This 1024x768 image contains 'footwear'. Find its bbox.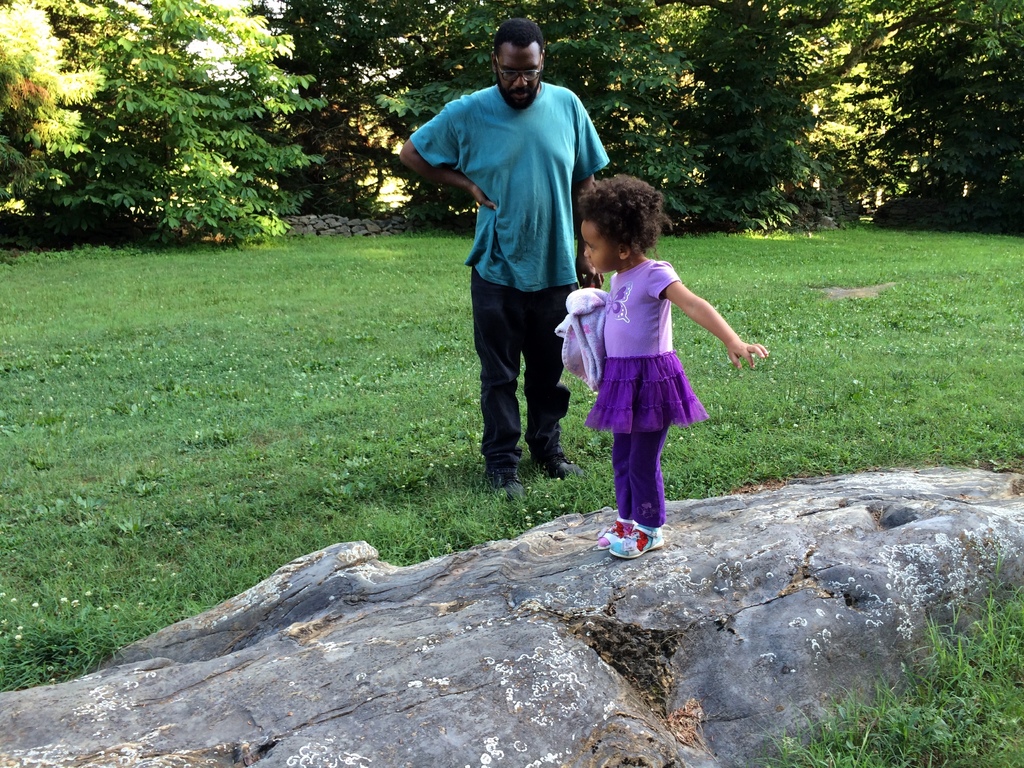
(476,451,521,495).
